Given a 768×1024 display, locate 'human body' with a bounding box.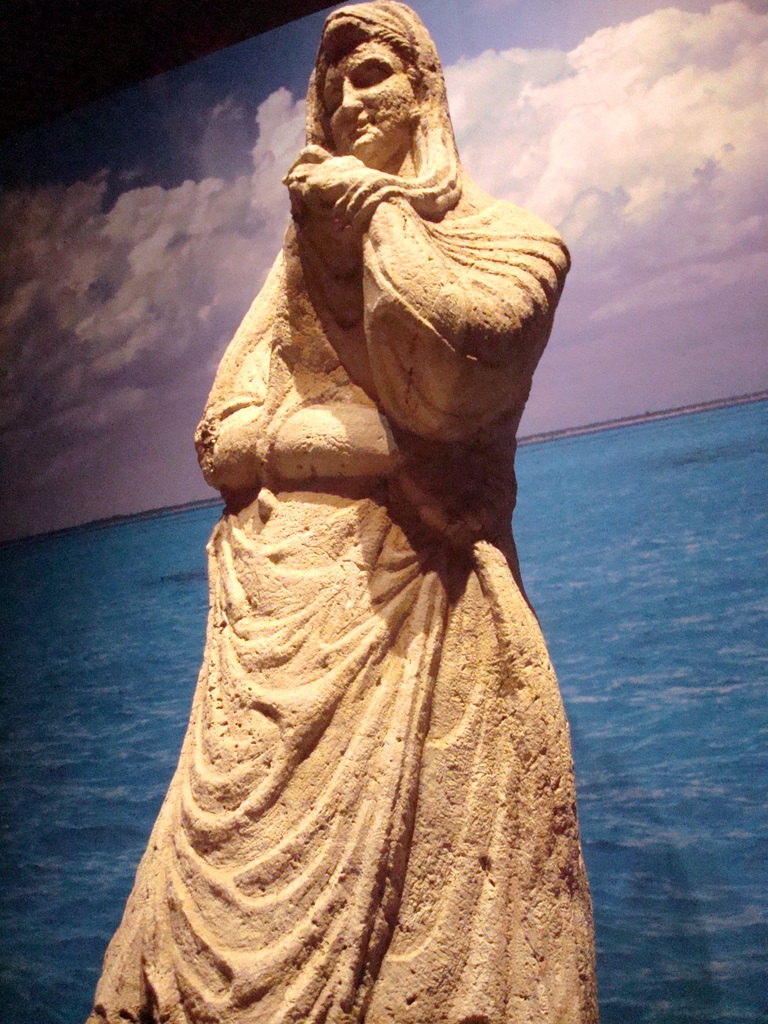
Located: l=148, t=61, r=632, b=1005.
